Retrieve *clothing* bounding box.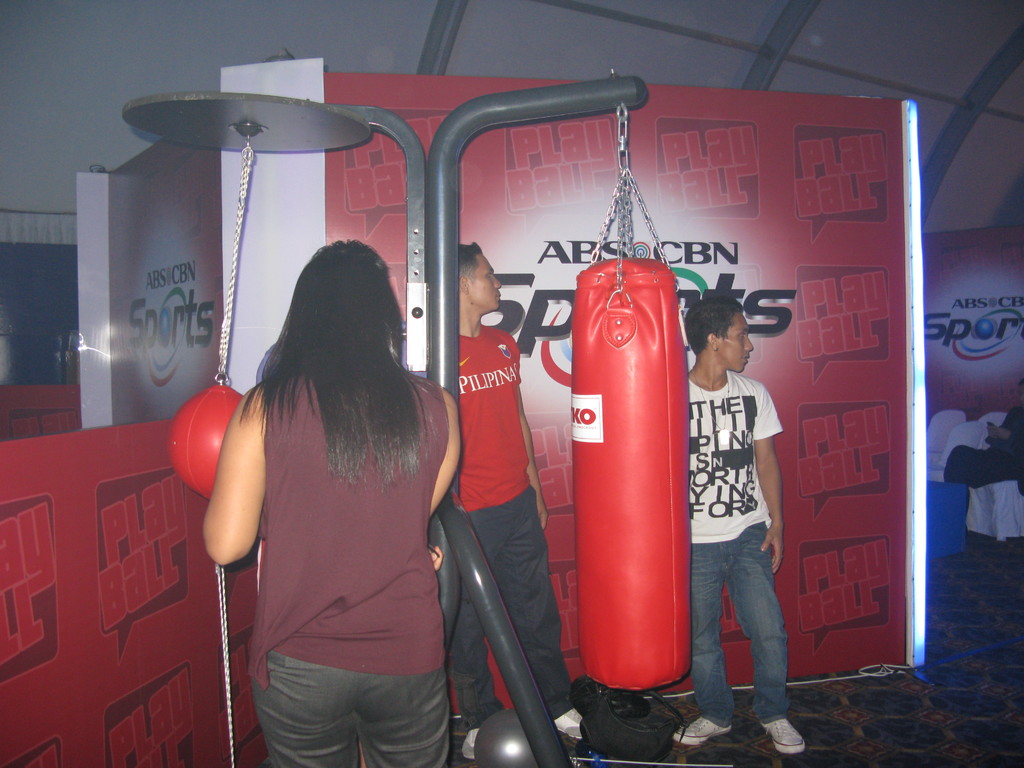
Bounding box: (448,485,572,733).
